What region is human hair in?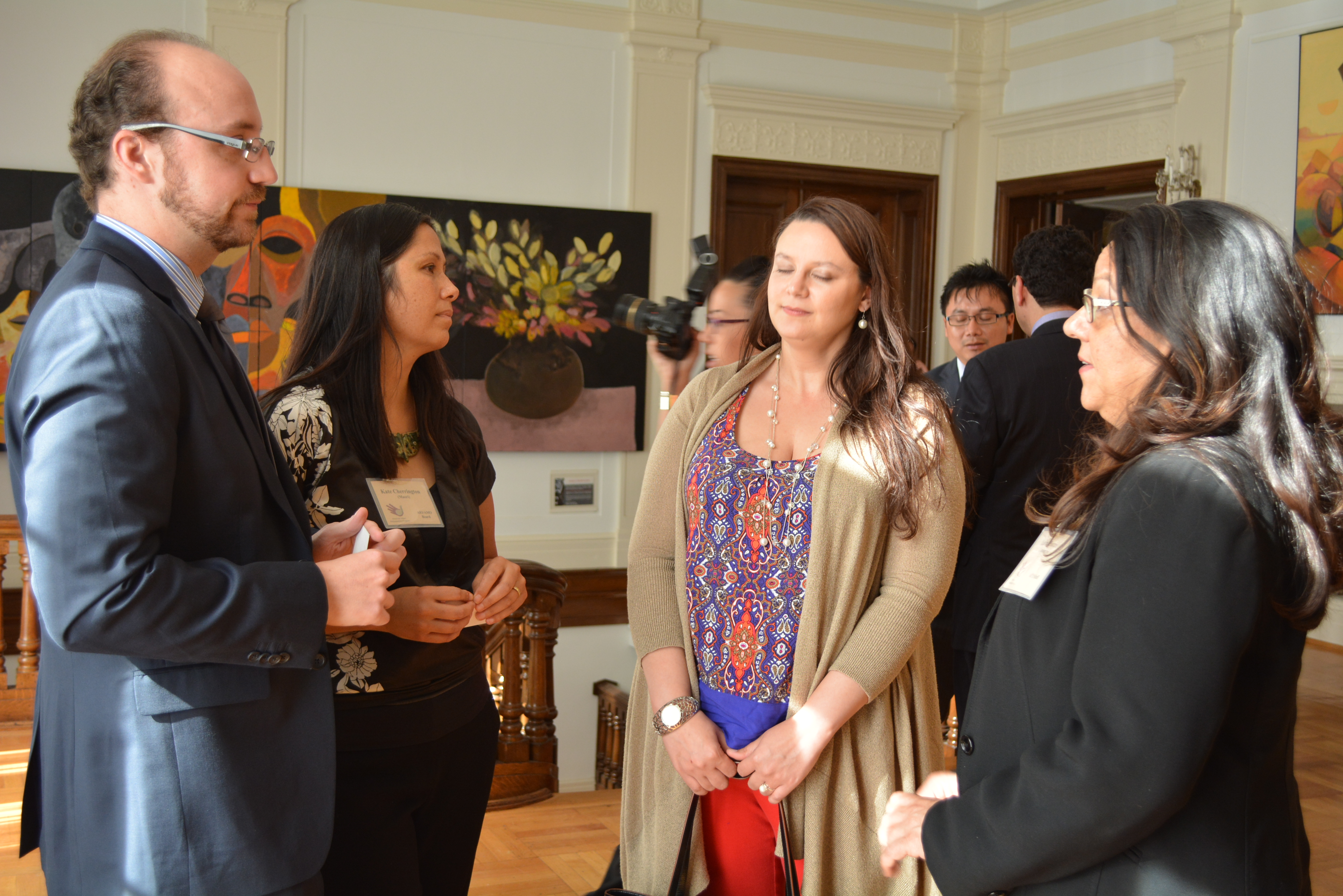
306:67:329:93.
